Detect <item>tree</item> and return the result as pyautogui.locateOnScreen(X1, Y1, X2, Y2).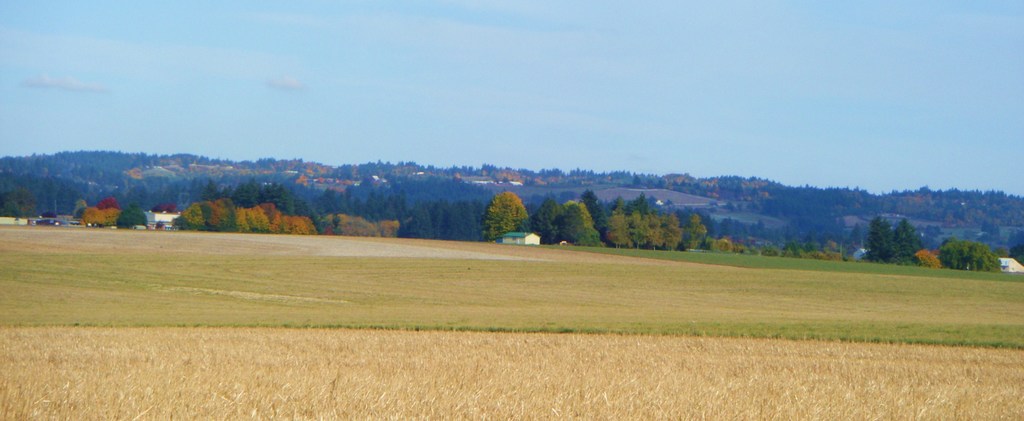
pyautogui.locateOnScreen(479, 163, 497, 177).
